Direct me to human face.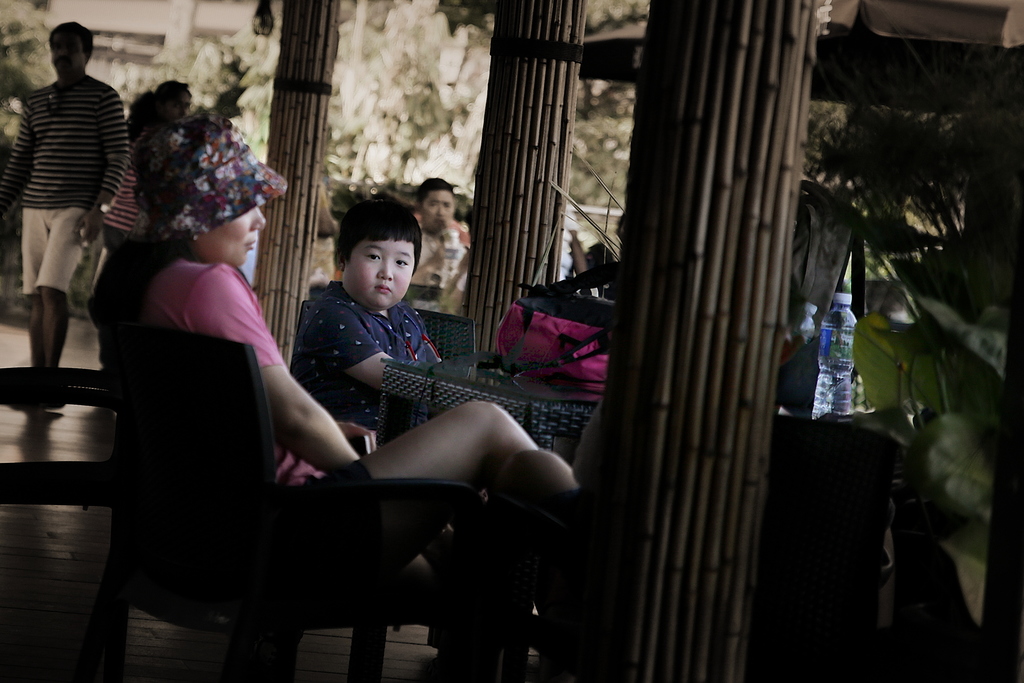
Direction: select_region(50, 40, 86, 72).
